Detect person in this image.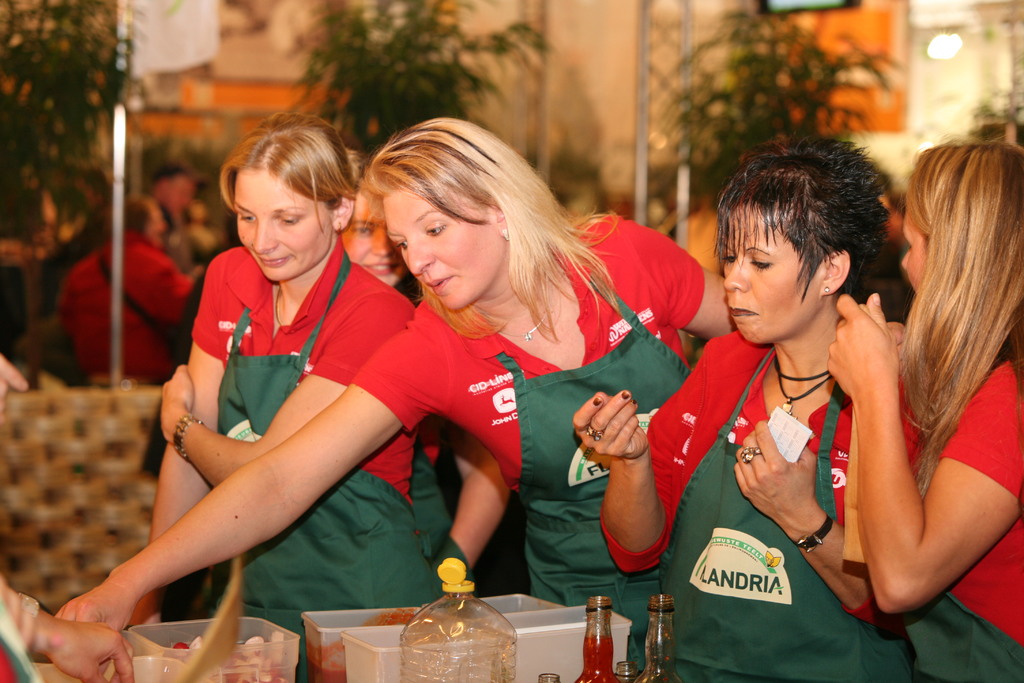
Detection: [569,142,894,682].
